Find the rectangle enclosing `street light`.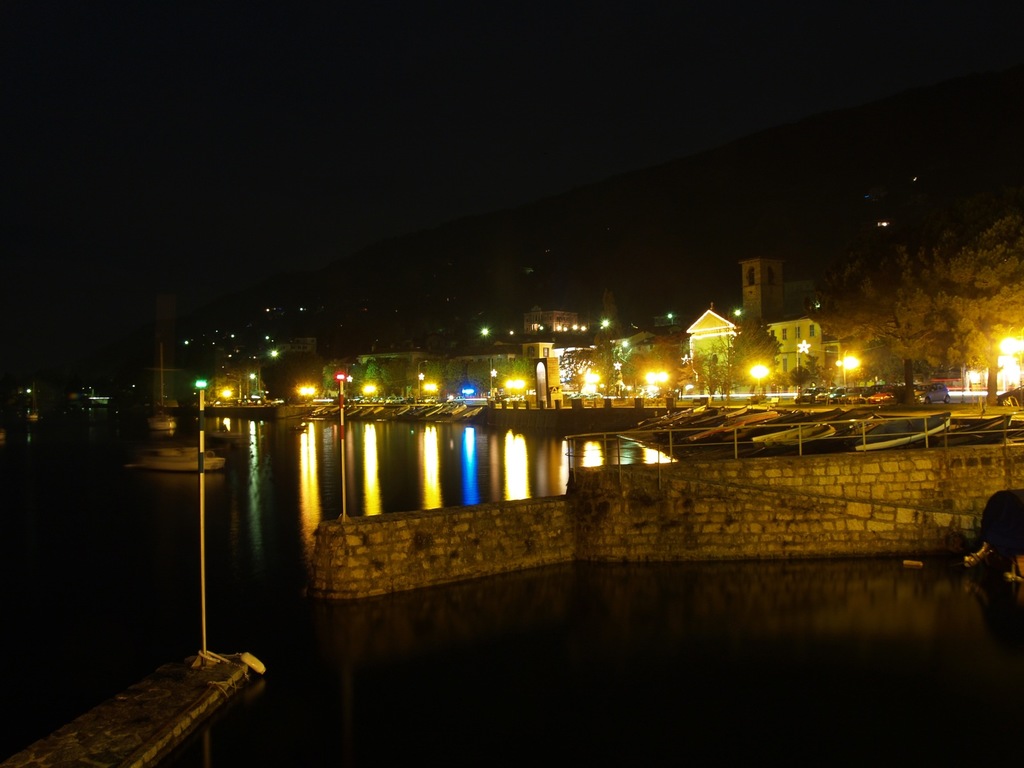
left=489, top=351, right=502, bottom=402.
